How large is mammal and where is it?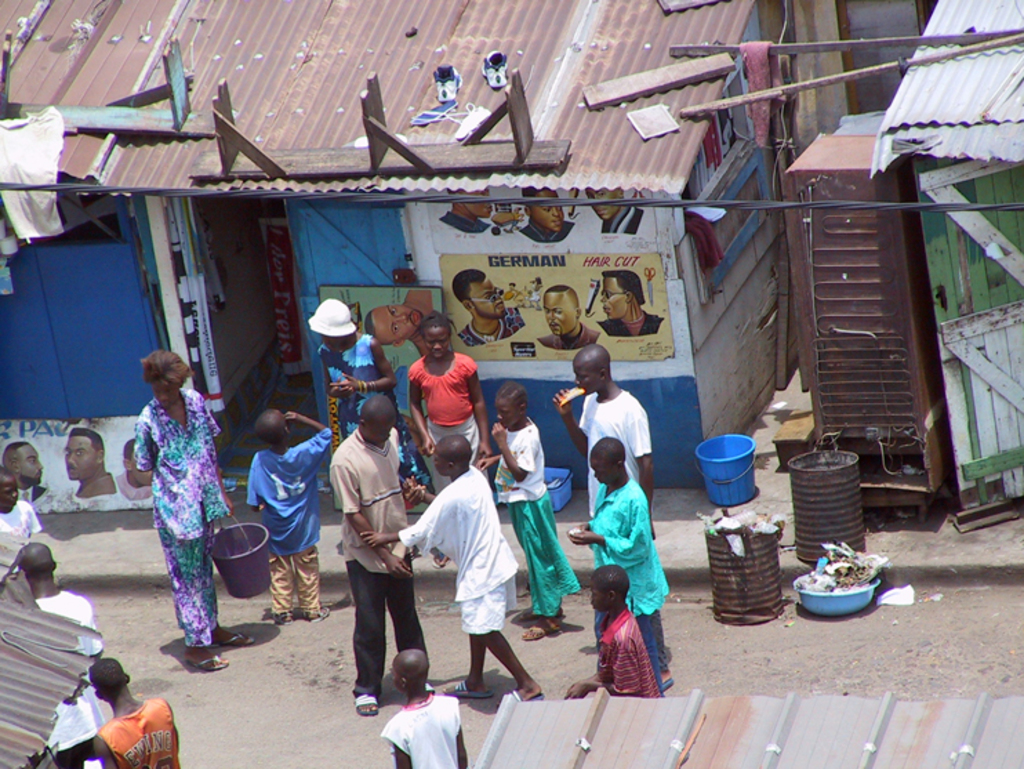
Bounding box: (x1=62, y1=421, x2=117, y2=493).
